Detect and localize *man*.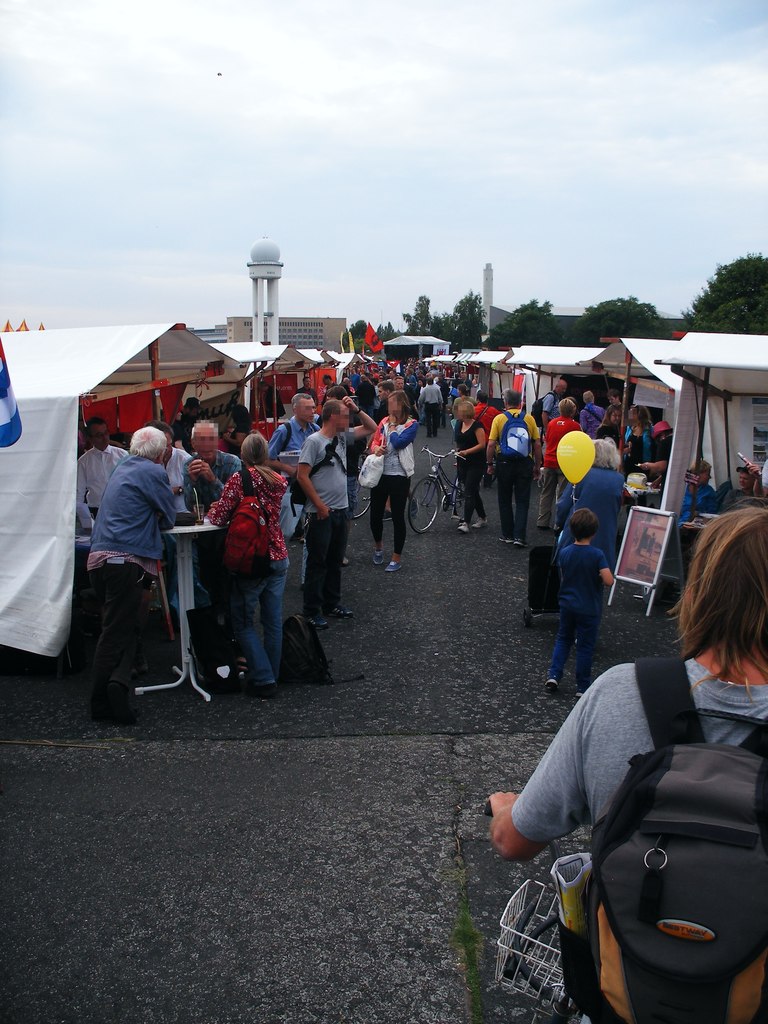
Localized at BBox(78, 413, 188, 705).
